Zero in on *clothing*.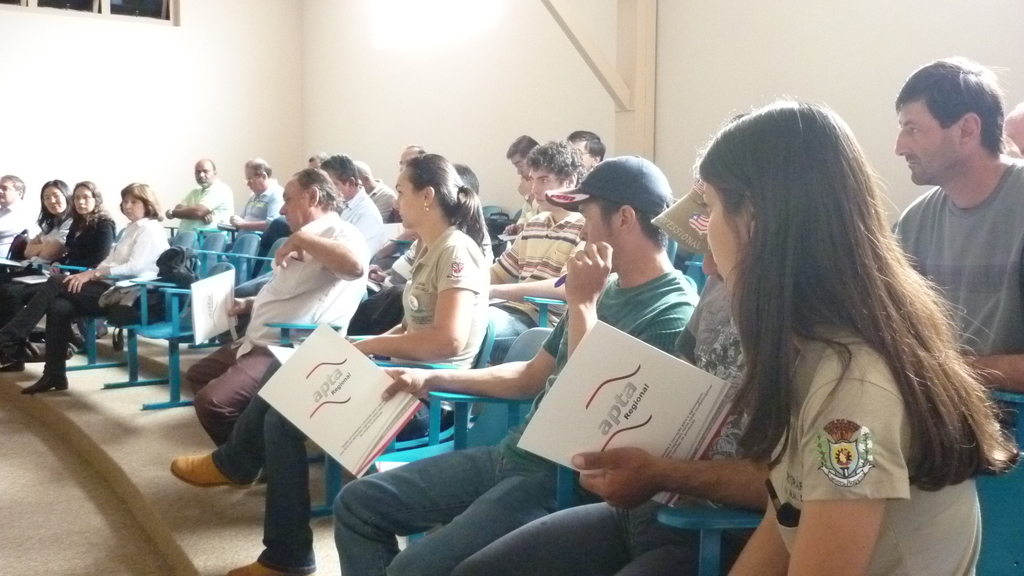
Zeroed in: detection(456, 272, 773, 575).
